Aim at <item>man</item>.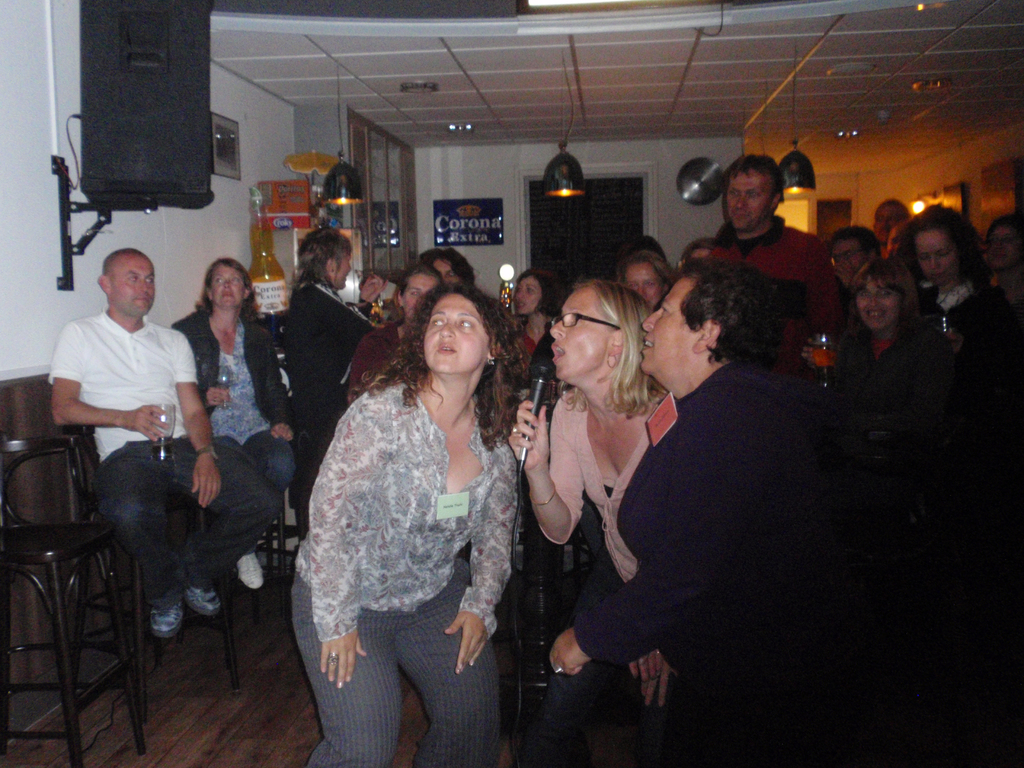
Aimed at box=[831, 229, 882, 284].
